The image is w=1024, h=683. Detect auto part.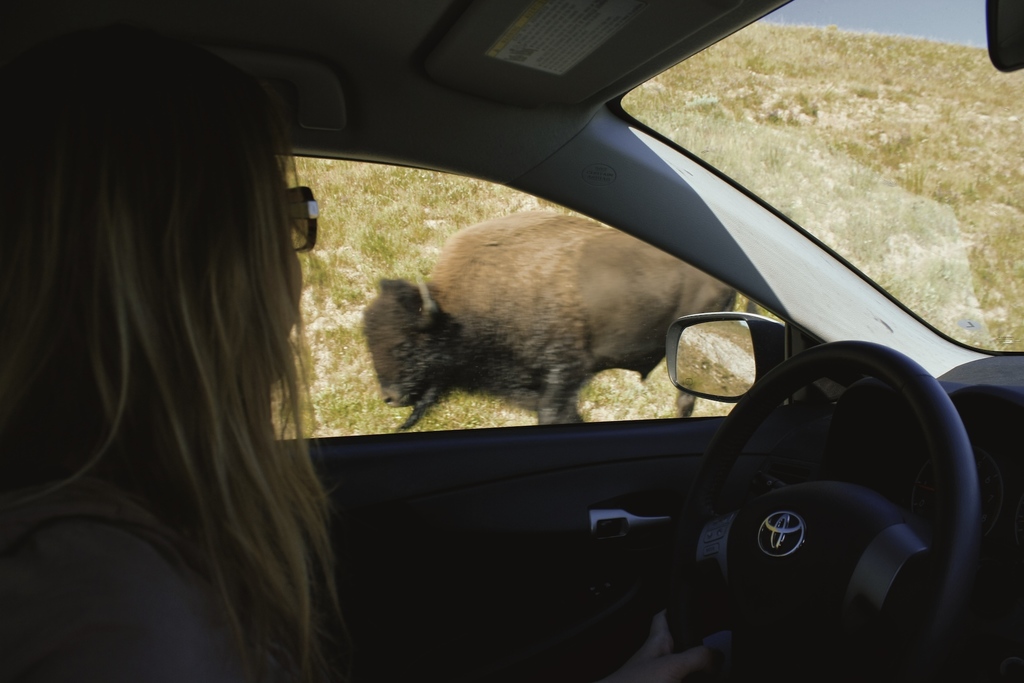
Detection: 269/154/803/682.
